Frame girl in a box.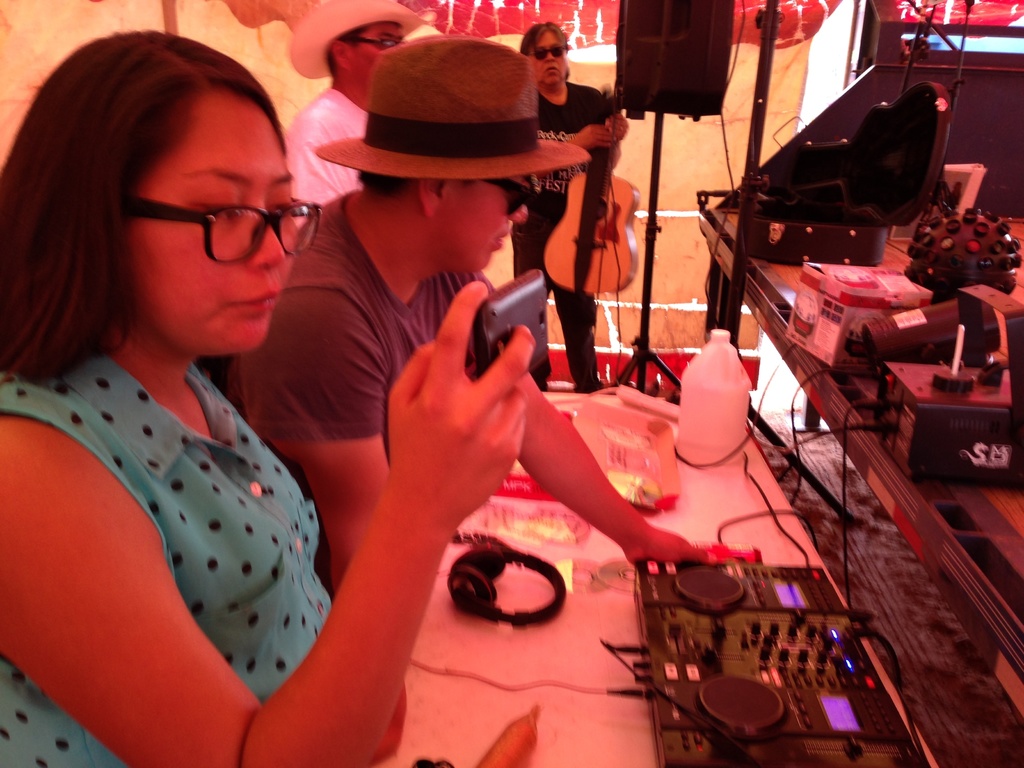
0:23:529:767.
